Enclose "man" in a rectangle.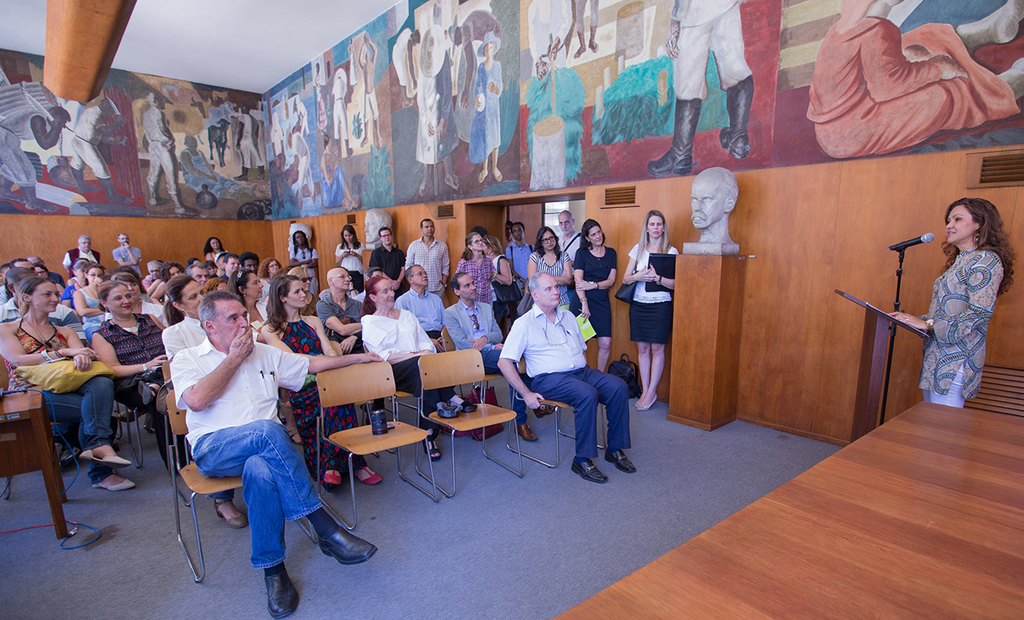
[x1=111, y1=233, x2=140, y2=277].
